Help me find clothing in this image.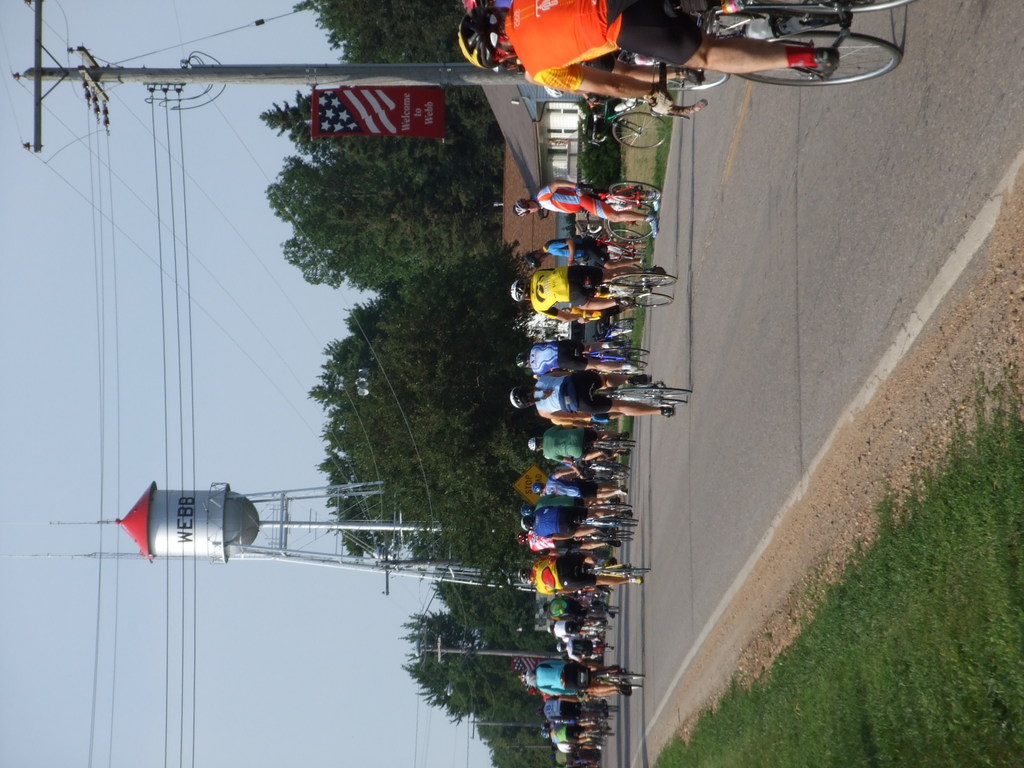
Found it: region(527, 500, 591, 531).
